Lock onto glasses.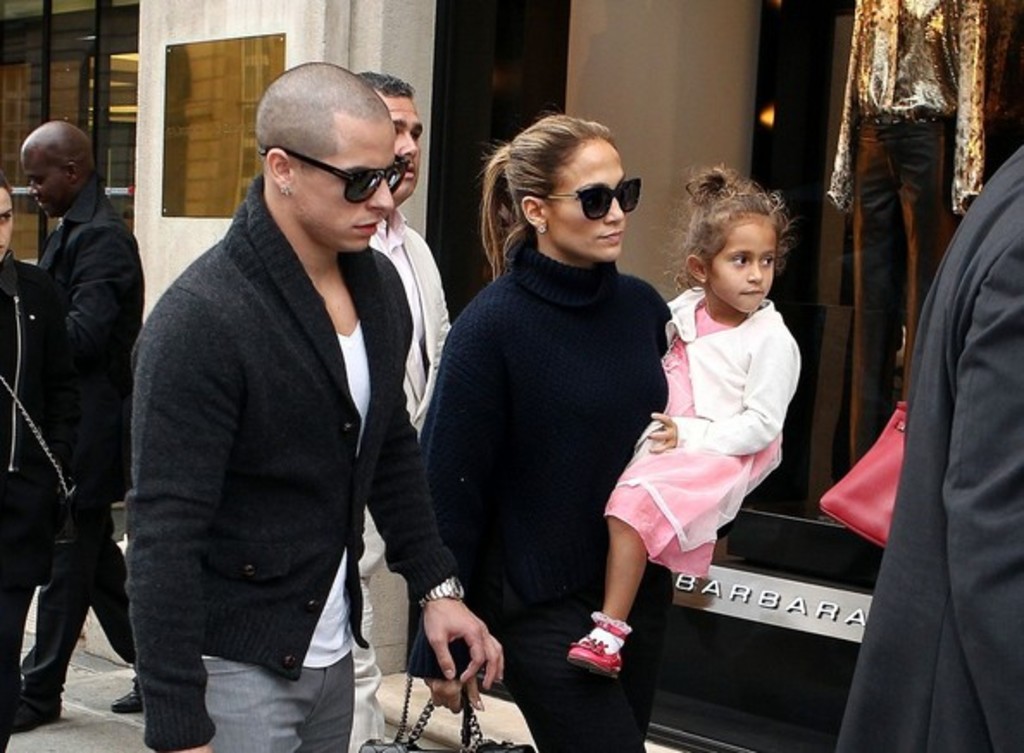
Locked: 272 140 400 210.
